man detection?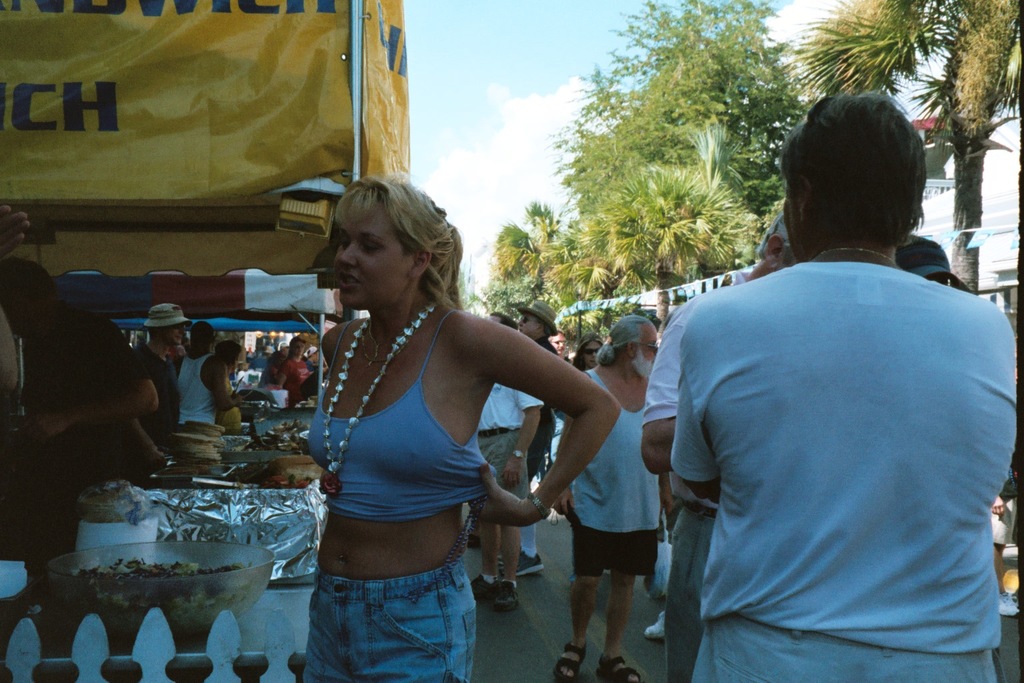
select_region(497, 287, 554, 564)
